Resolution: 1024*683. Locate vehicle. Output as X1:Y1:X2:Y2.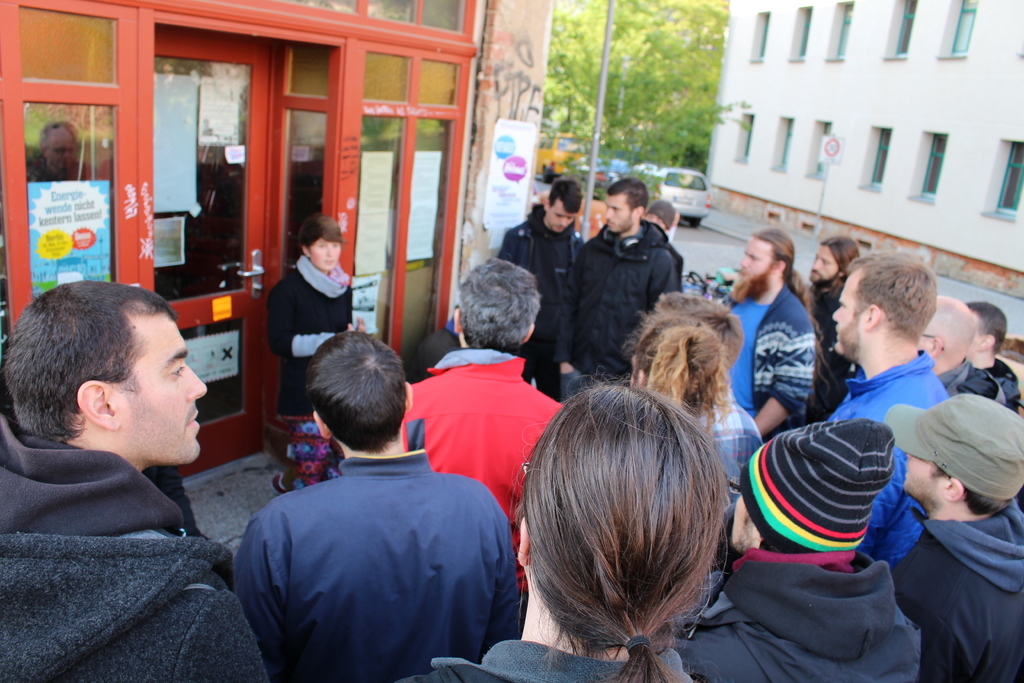
583:158:634:188.
